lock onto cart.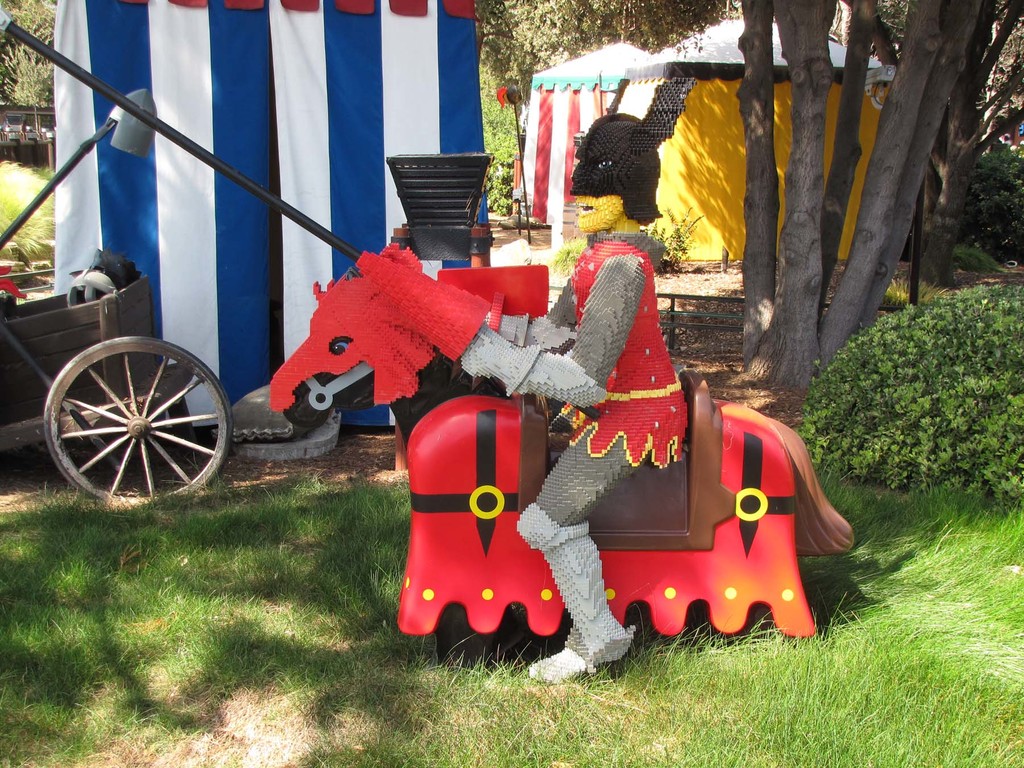
Locked: 0/274/234/509.
